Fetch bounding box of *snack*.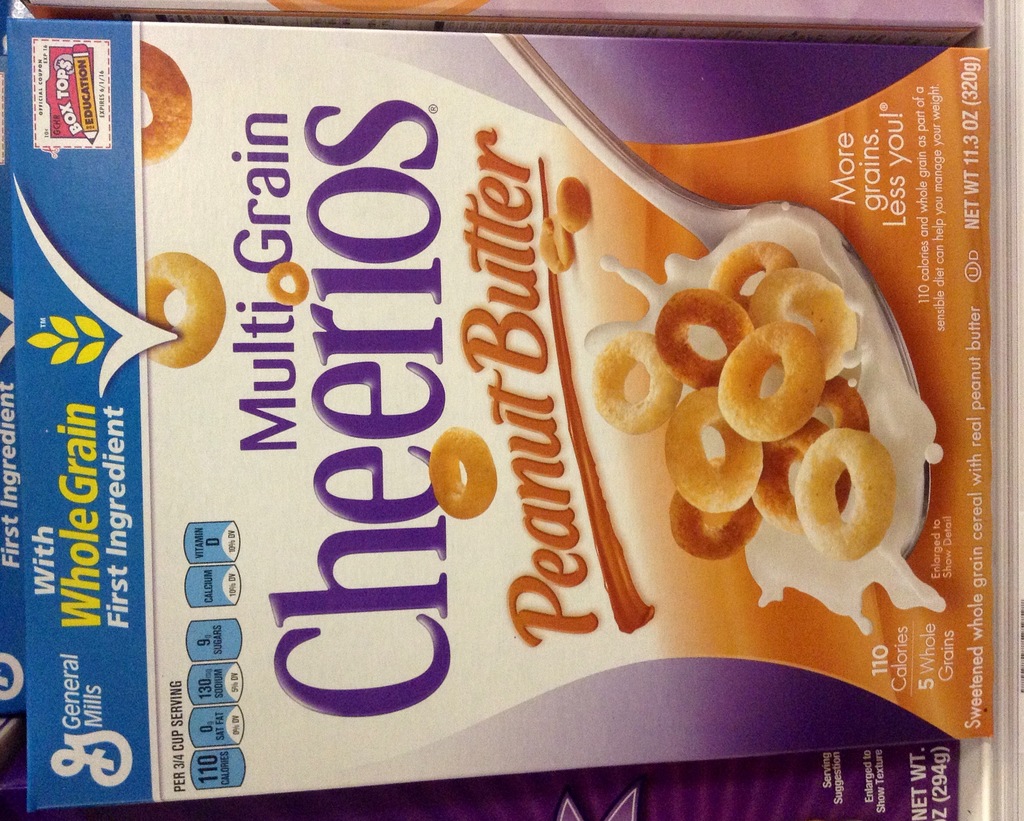
Bbox: [left=140, top=247, right=225, bottom=368].
